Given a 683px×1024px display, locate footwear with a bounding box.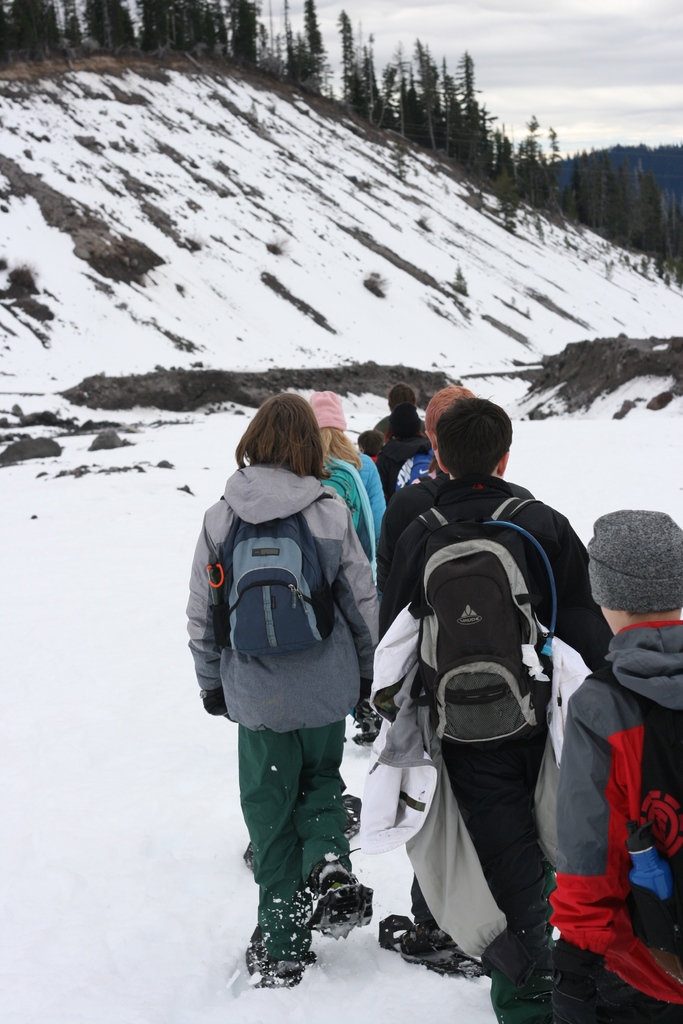
Located: (x1=252, y1=938, x2=308, y2=977).
